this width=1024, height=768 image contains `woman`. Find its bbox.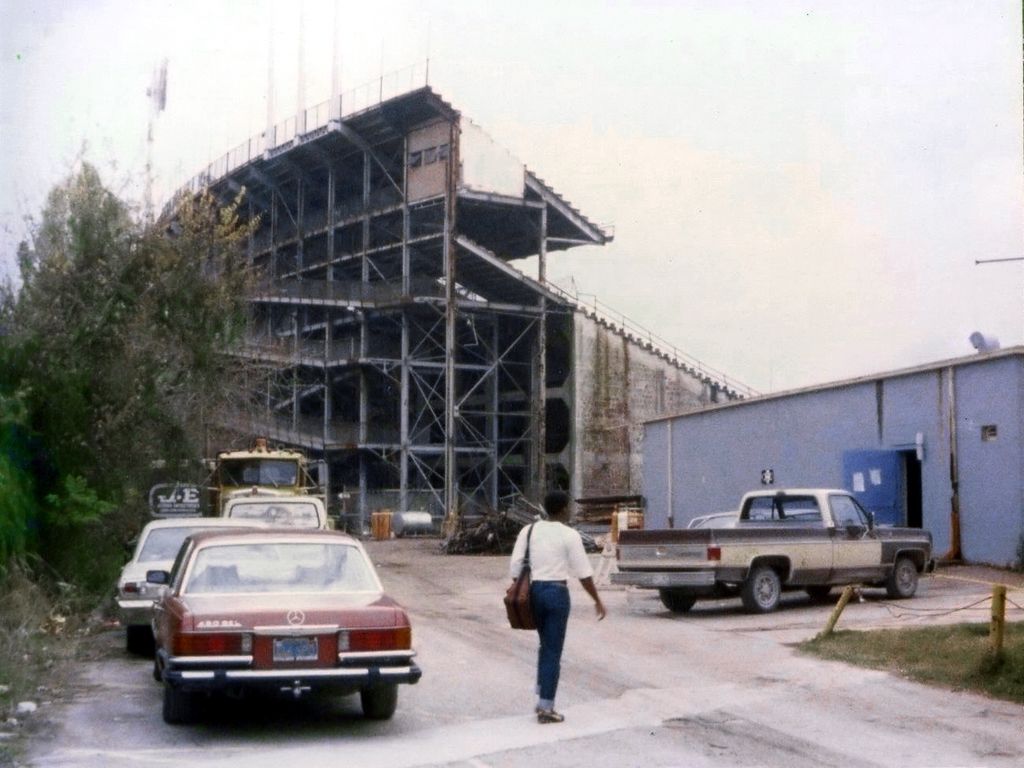
<bbox>497, 500, 602, 729</bbox>.
